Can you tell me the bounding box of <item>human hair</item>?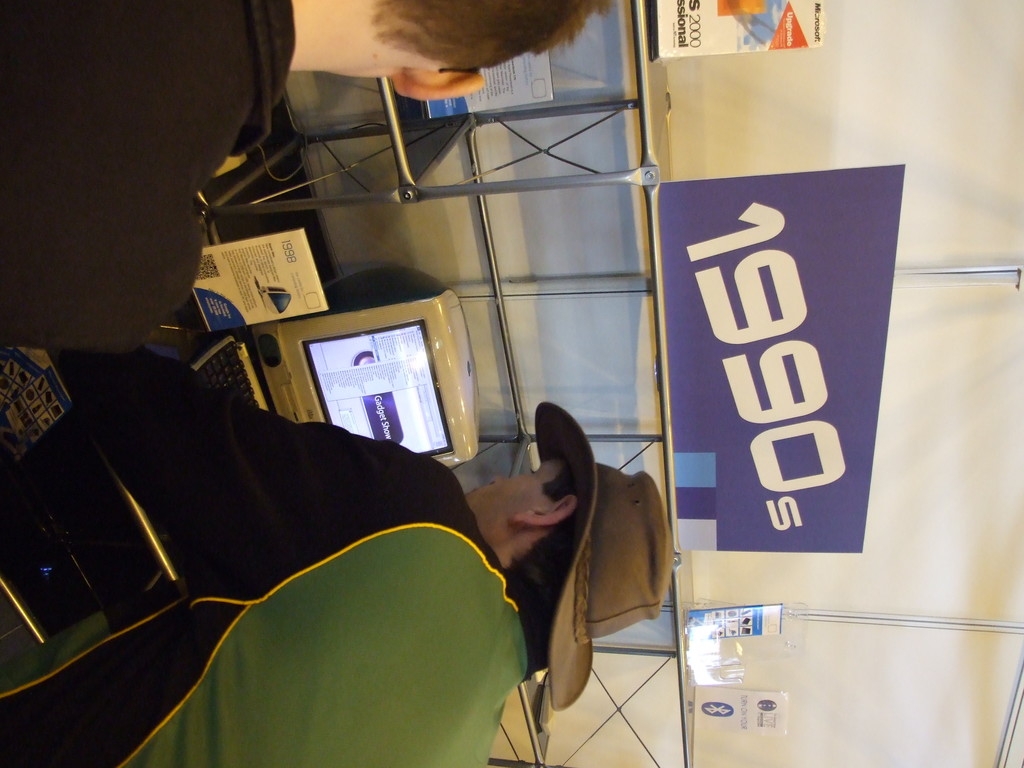
{"x1": 508, "y1": 448, "x2": 567, "y2": 680}.
